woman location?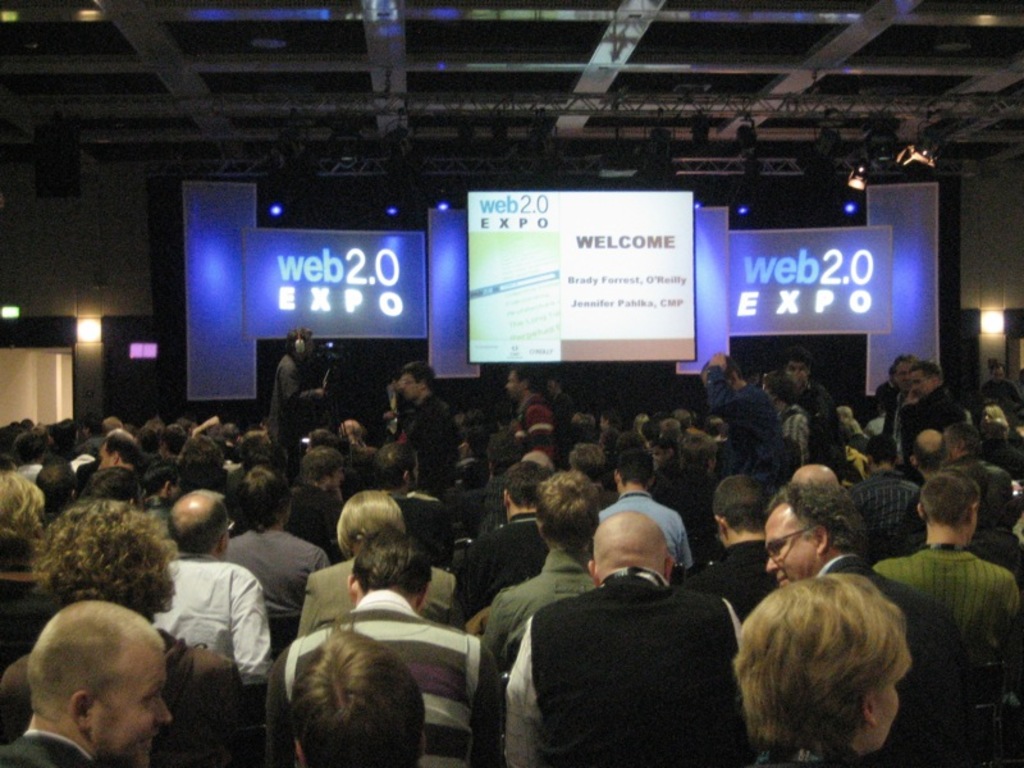
<region>701, 554, 960, 767</region>
